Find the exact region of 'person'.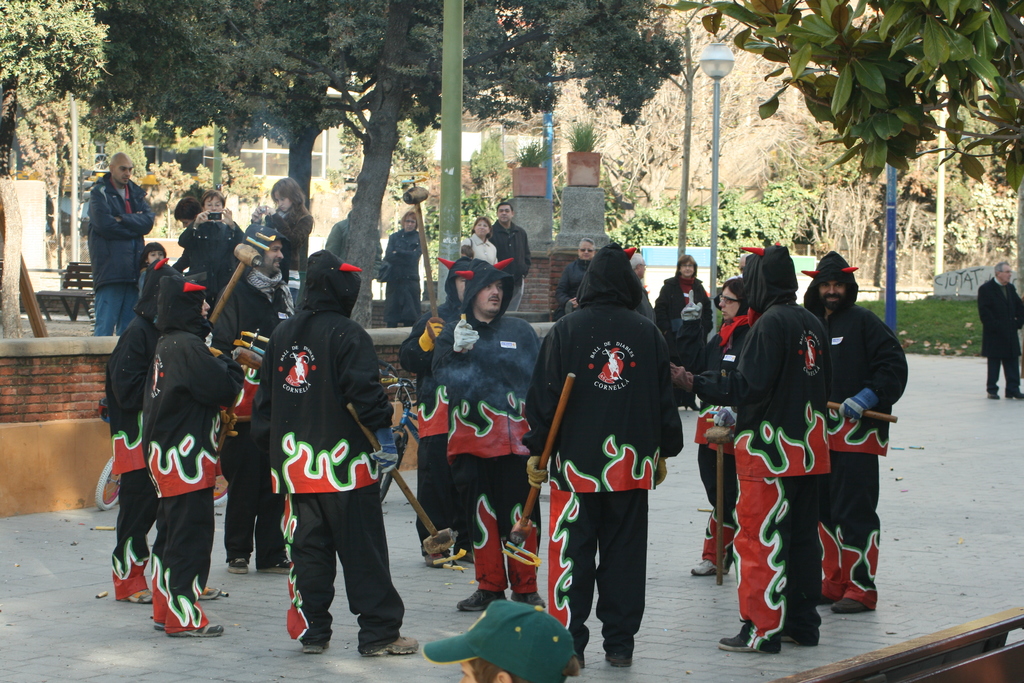
Exact region: pyautogui.locateOnScreen(650, 247, 710, 407).
